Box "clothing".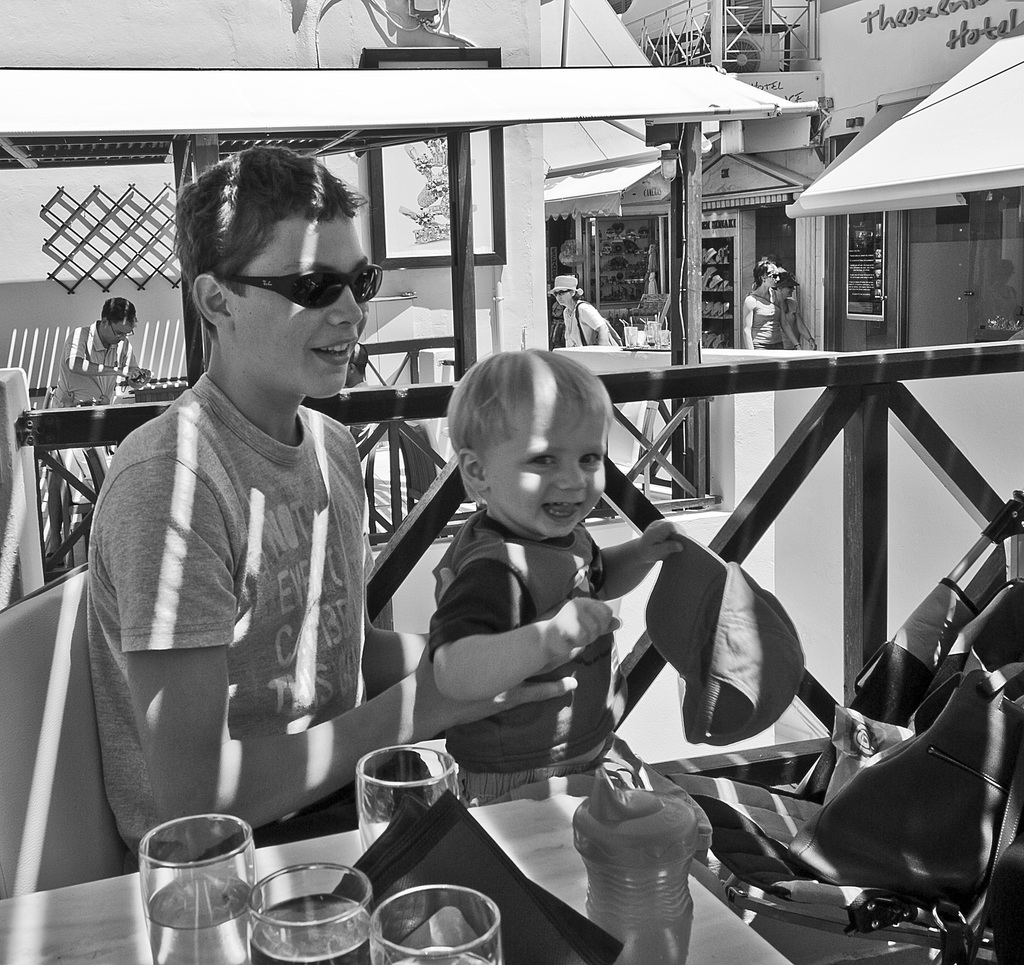
x1=429, y1=509, x2=627, y2=804.
